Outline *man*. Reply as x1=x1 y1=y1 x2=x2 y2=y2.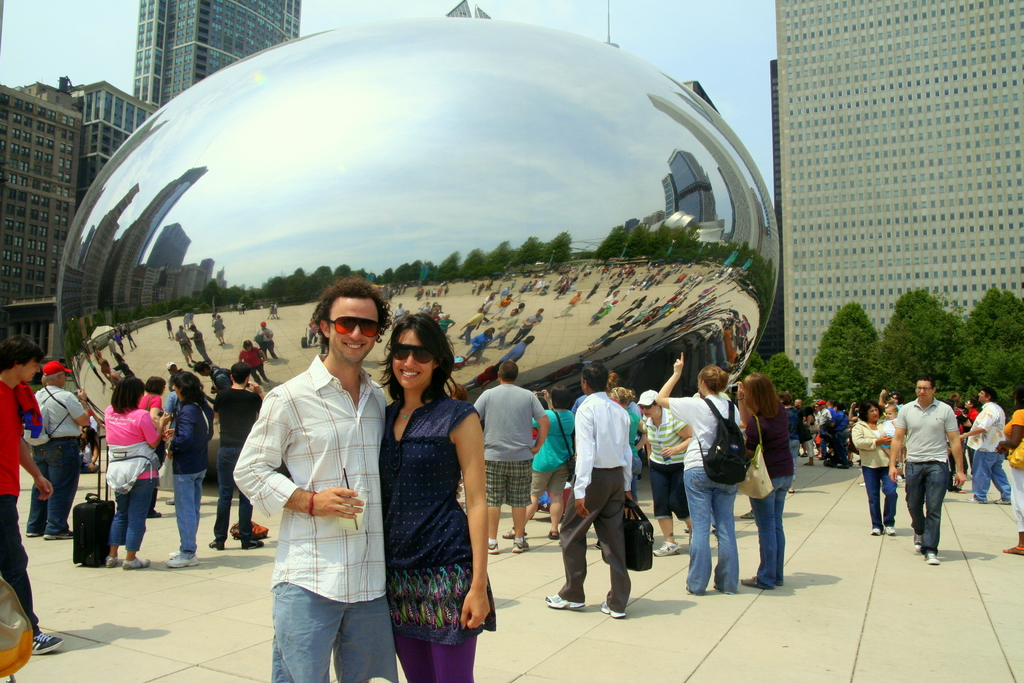
x1=206 y1=361 x2=264 y2=550.
